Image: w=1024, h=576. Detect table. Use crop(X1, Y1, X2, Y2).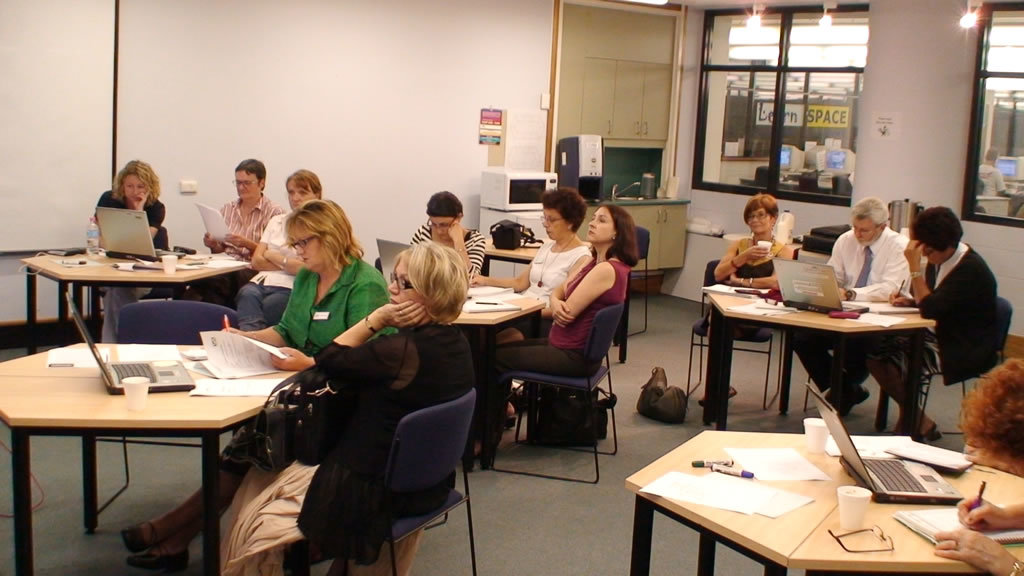
crop(448, 281, 552, 476).
